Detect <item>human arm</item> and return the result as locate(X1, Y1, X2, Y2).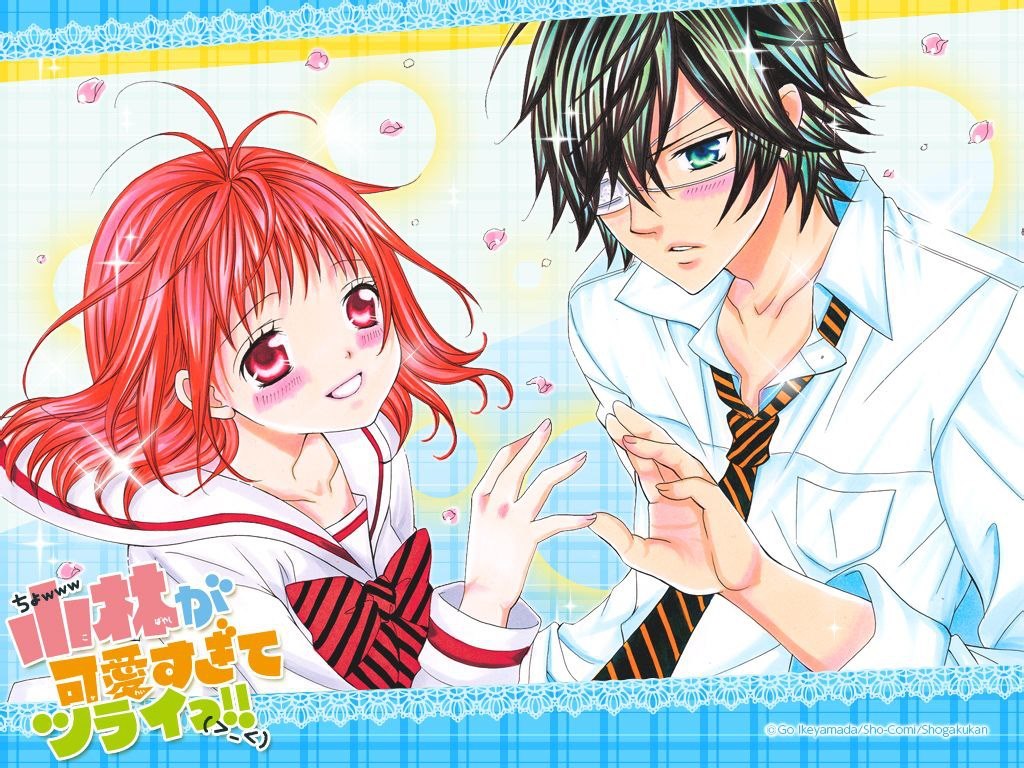
locate(455, 415, 598, 629).
